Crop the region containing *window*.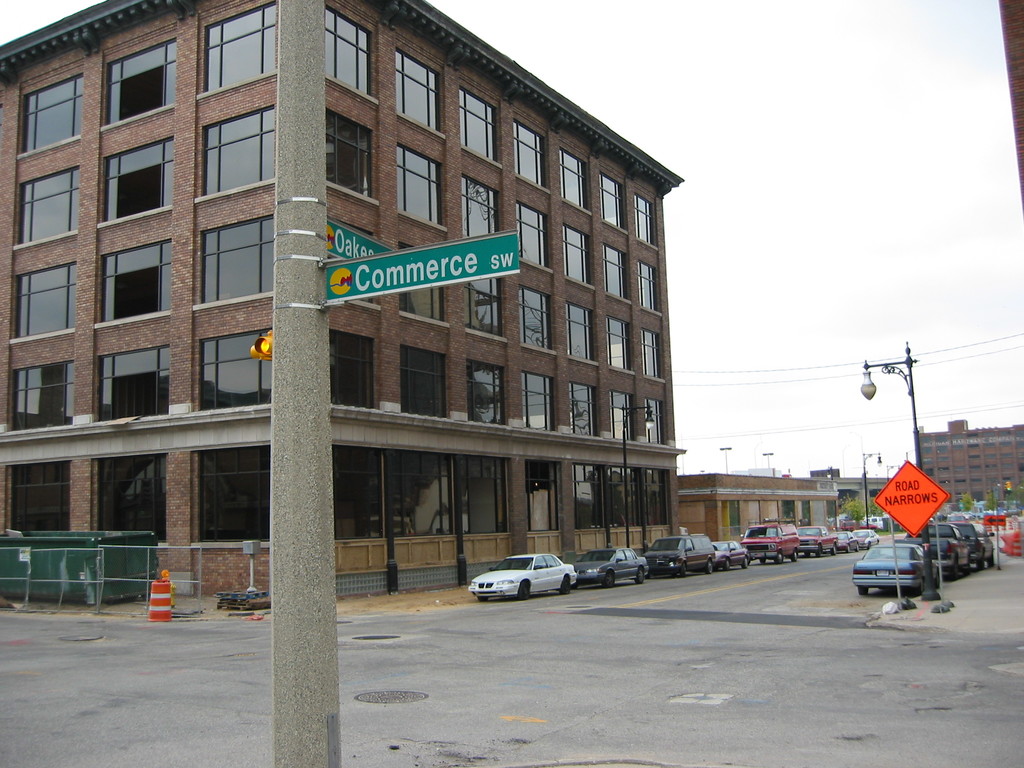
Crop region: {"left": 198, "top": 218, "right": 273, "bottom": 300}.
